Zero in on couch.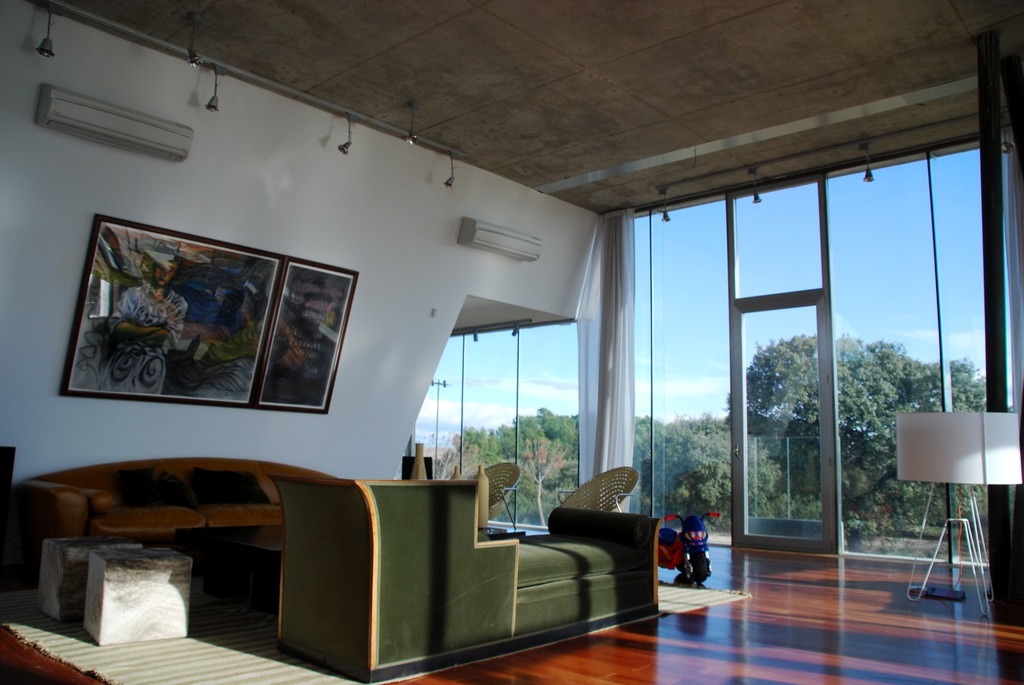
Zeroed in: [262,473,660,684].
